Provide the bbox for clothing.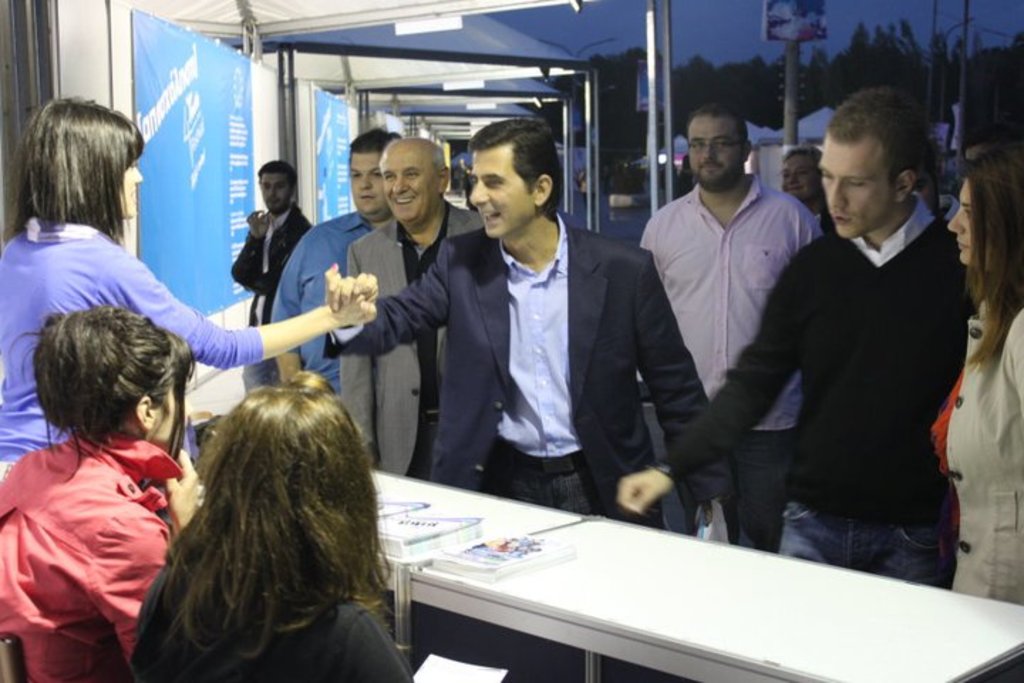
[267, 211, 380, 387].
